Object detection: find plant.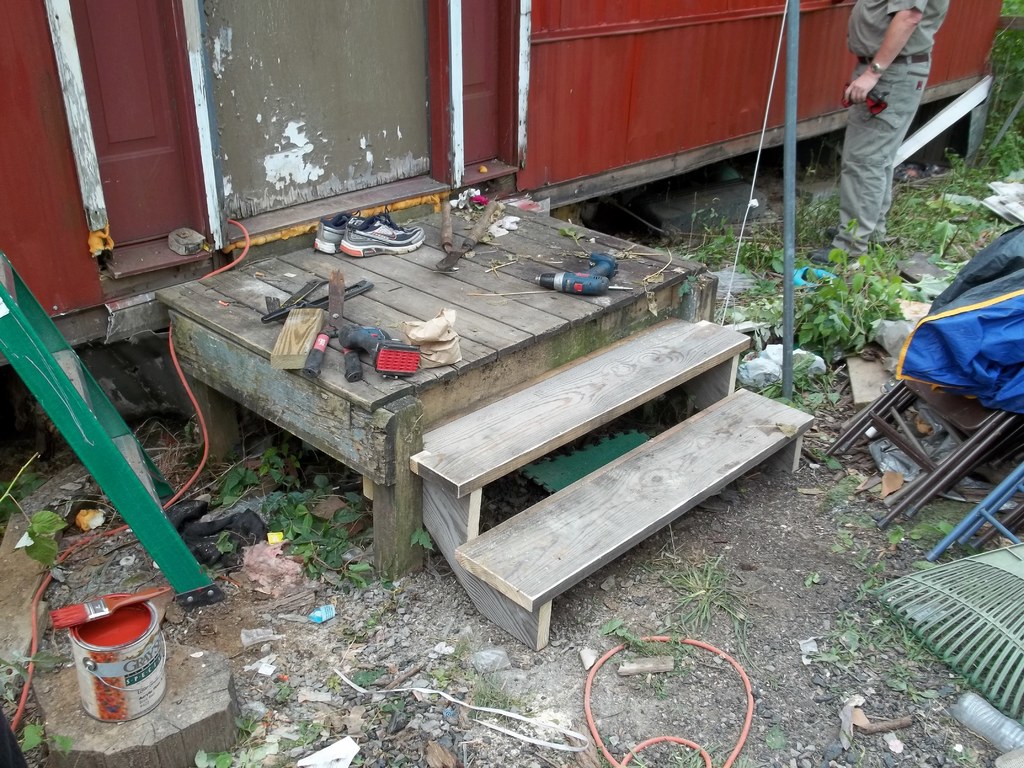
pyautogui.locateOnScreen(413, 523, 426, 549).
